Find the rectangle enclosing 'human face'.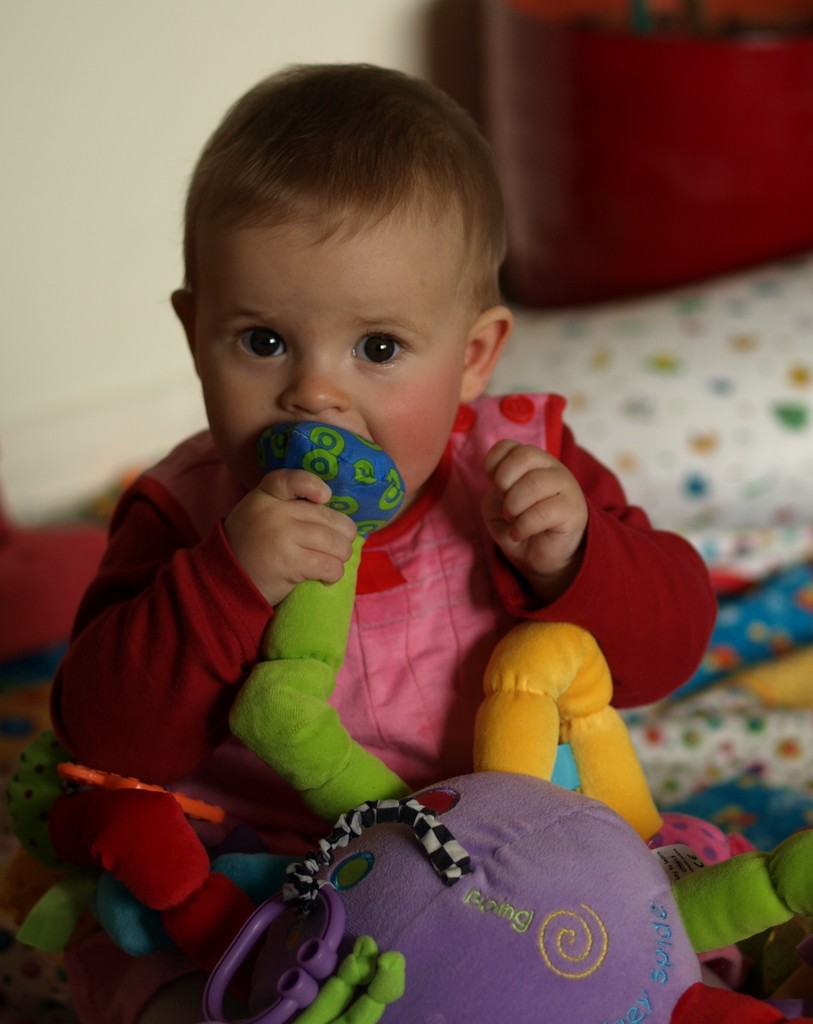
<region>194, 219, 474, 497</region>.
